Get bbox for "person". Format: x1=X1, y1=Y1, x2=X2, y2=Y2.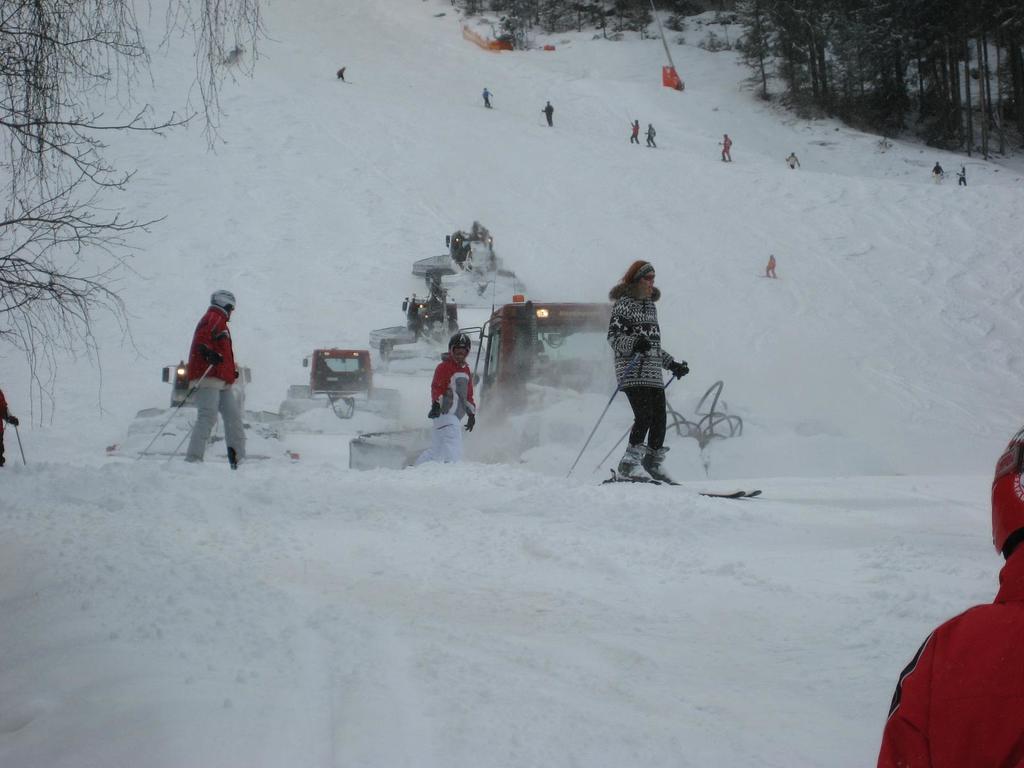
x1=598, y1=249, x2=692, y2=495.
